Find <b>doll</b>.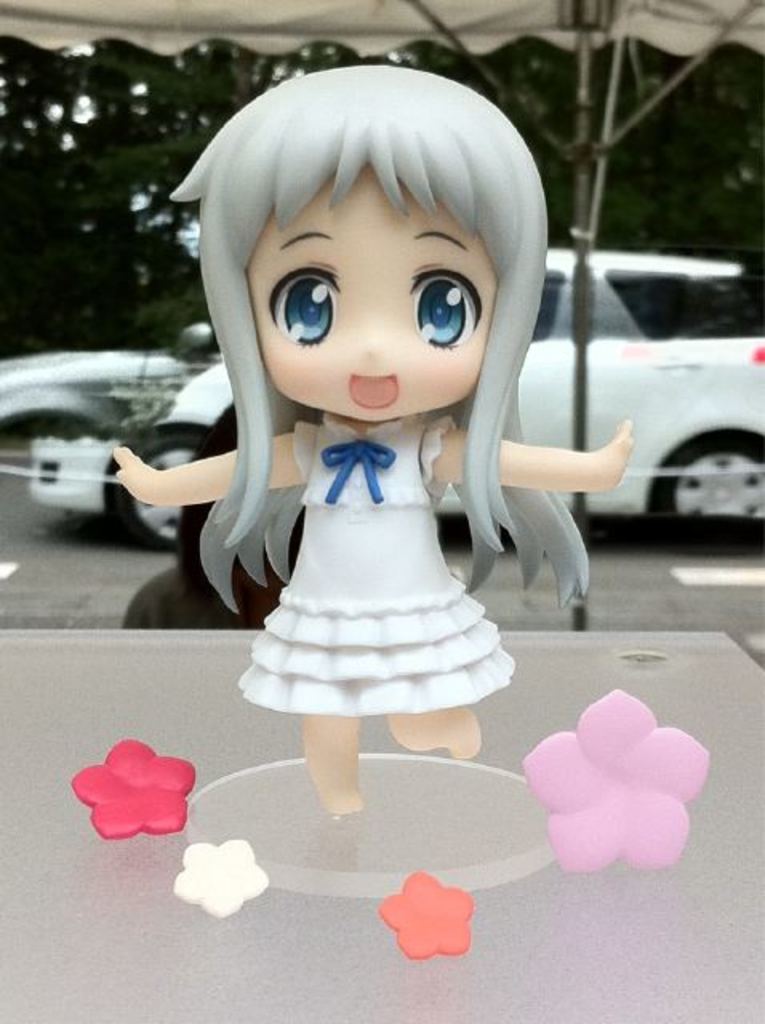
(x1=118, y1=45, x2=623, y2=821).
